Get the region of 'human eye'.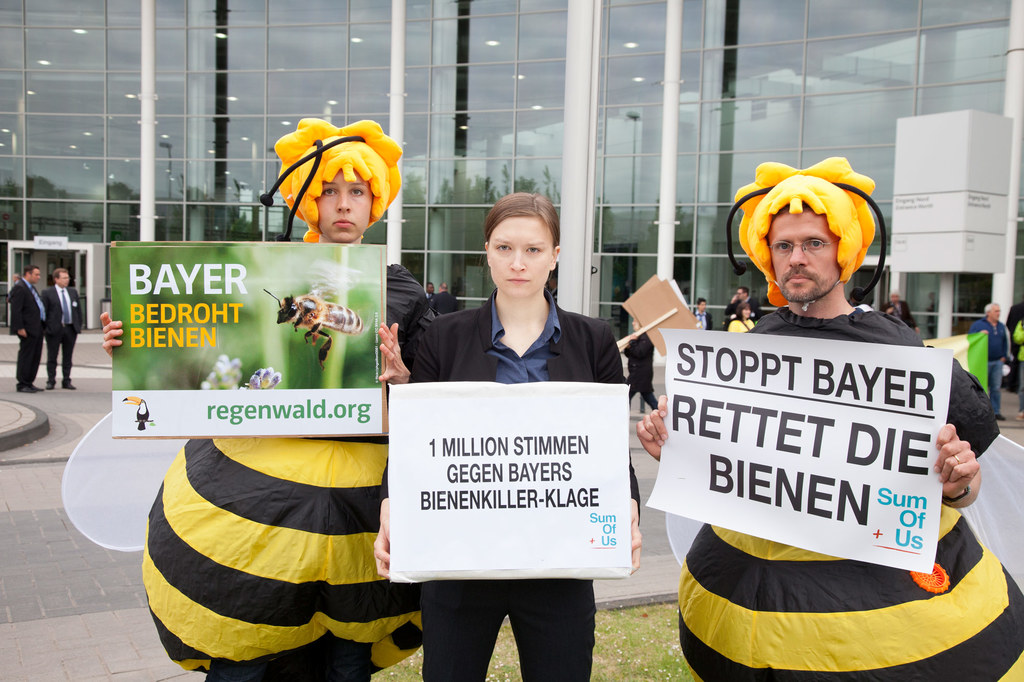
x1=351 y1=189 x2=364 y2=196.
